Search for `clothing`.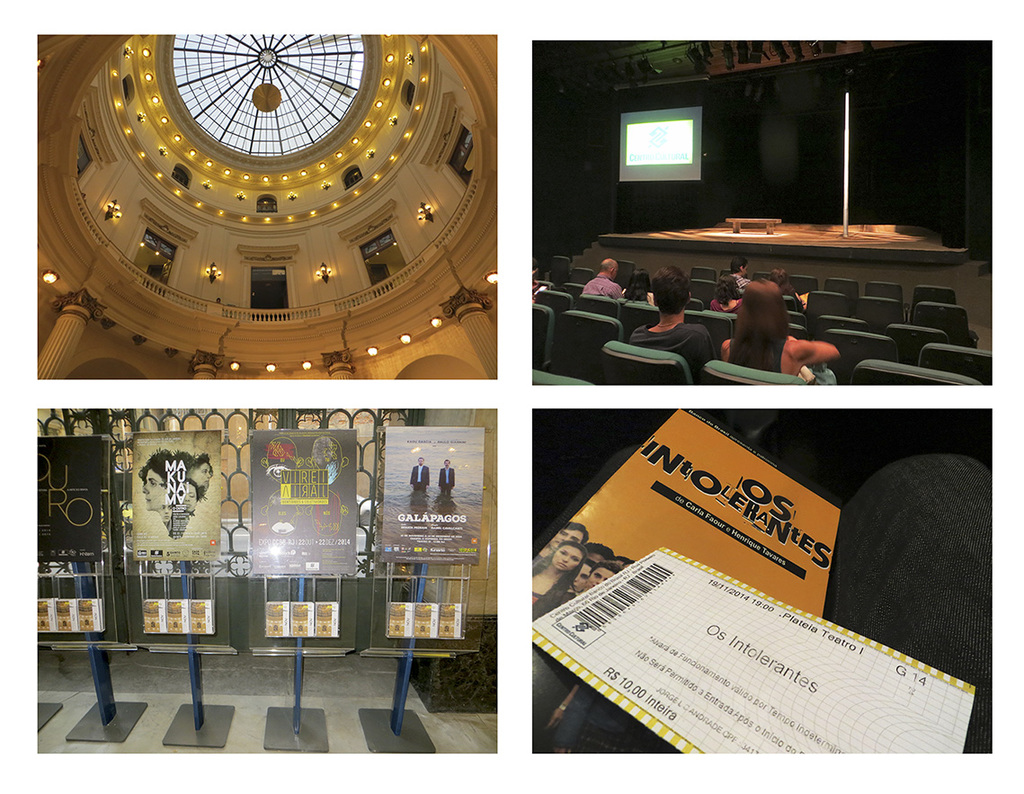
Found at (left=622, top=319, right=719, bottom=386).
